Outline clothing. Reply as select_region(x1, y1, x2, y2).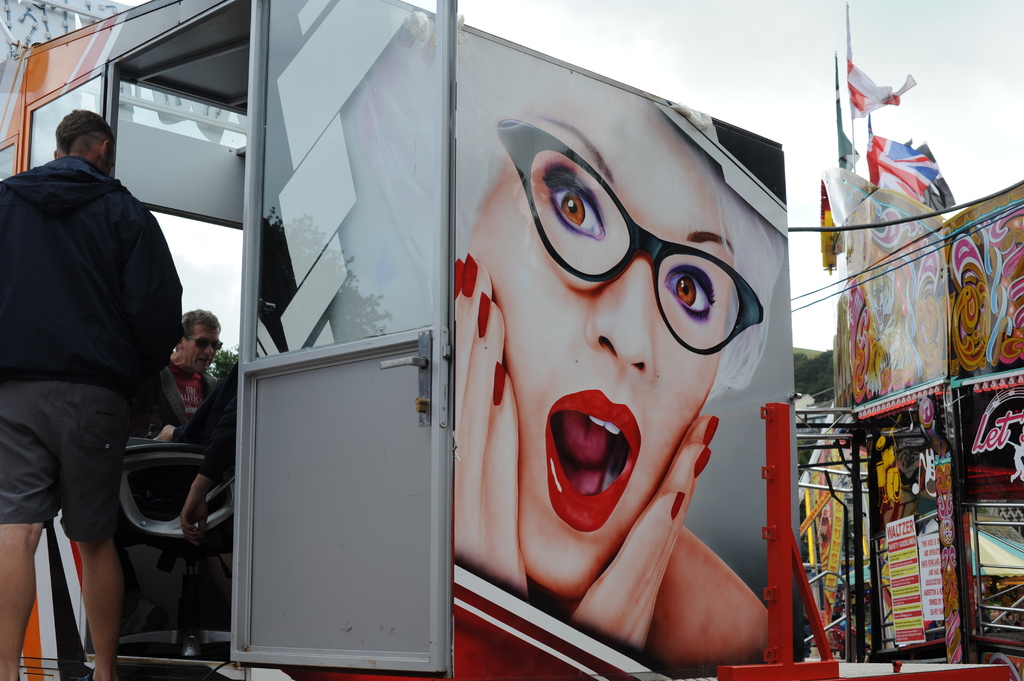
select_region(148, 356, 223, 432).
